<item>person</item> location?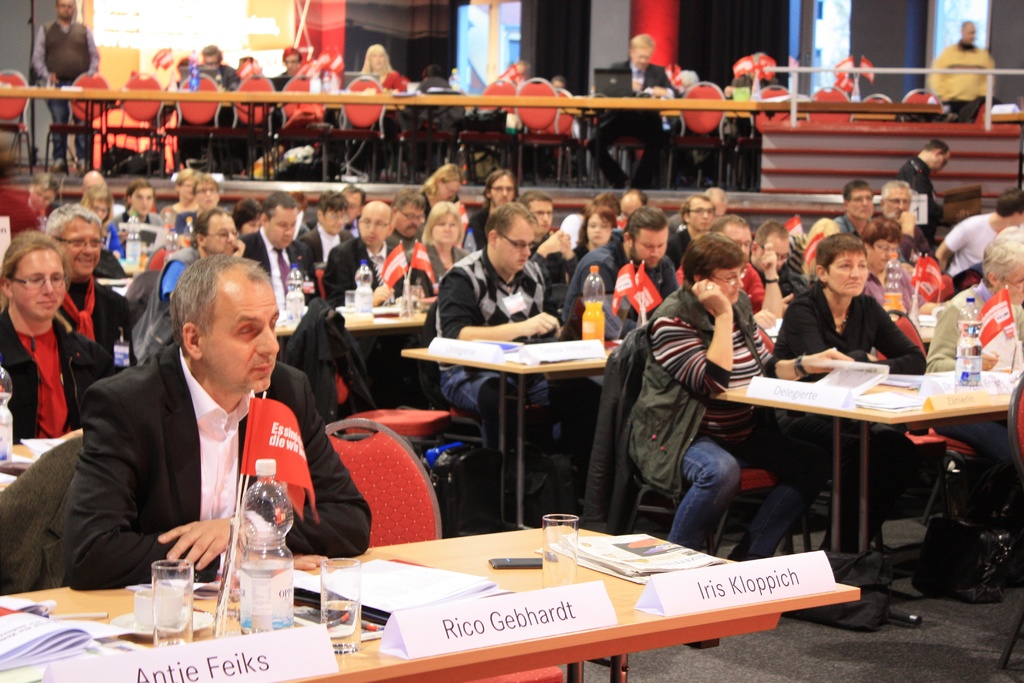
<bbox>419, 158, 467, 213</bbox>
